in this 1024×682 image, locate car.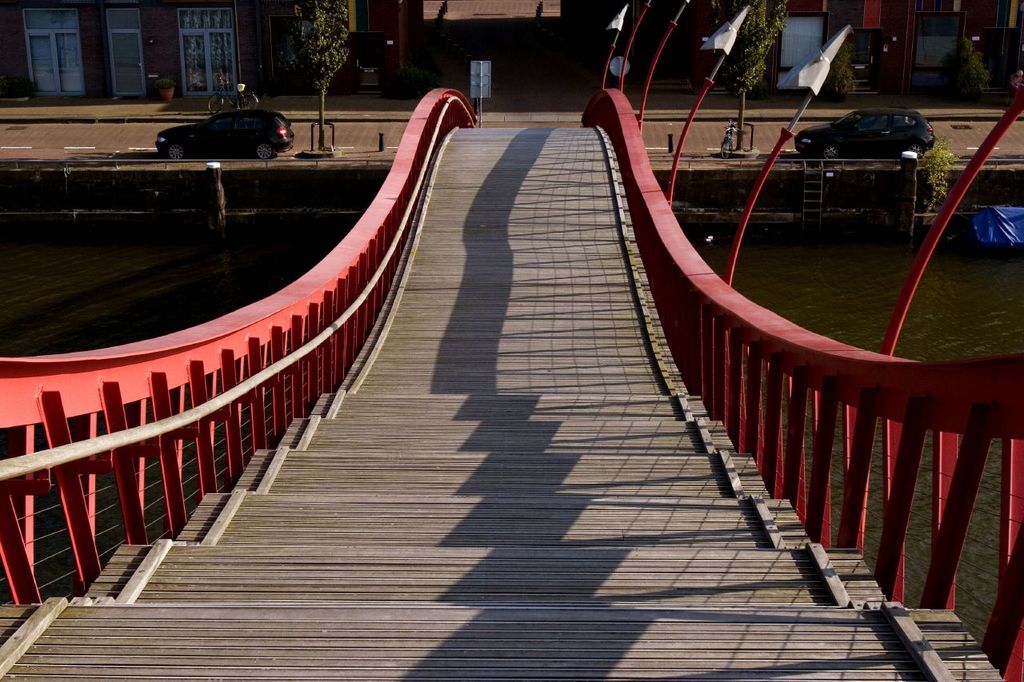
Bounding box: [794,107,934,162].
